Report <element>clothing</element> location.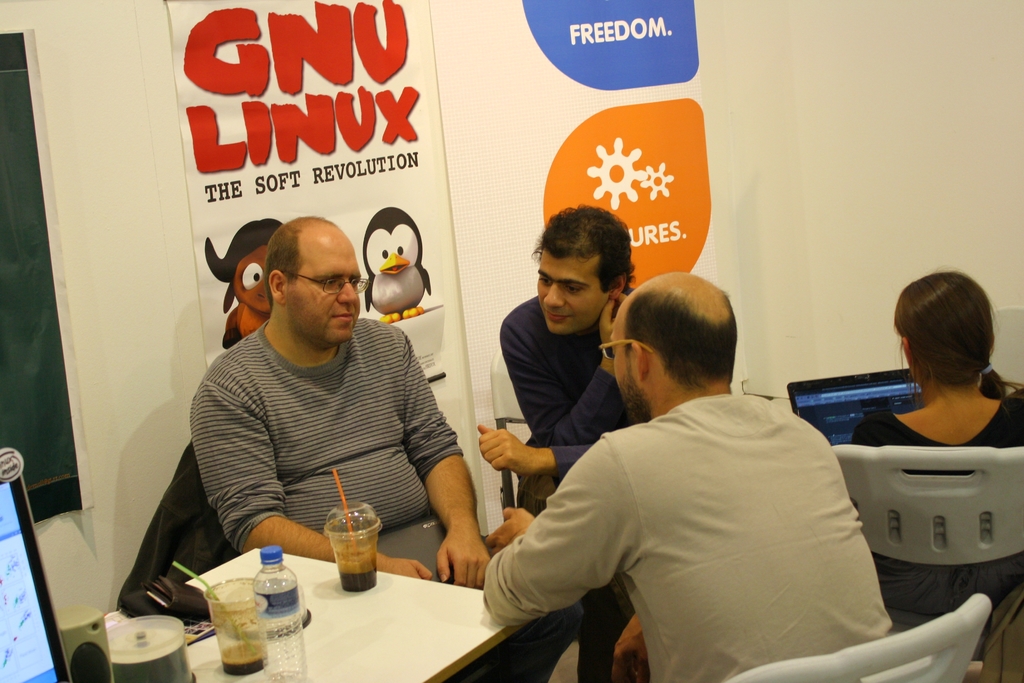
Report: l=520, t=342, r=920, b=677.
